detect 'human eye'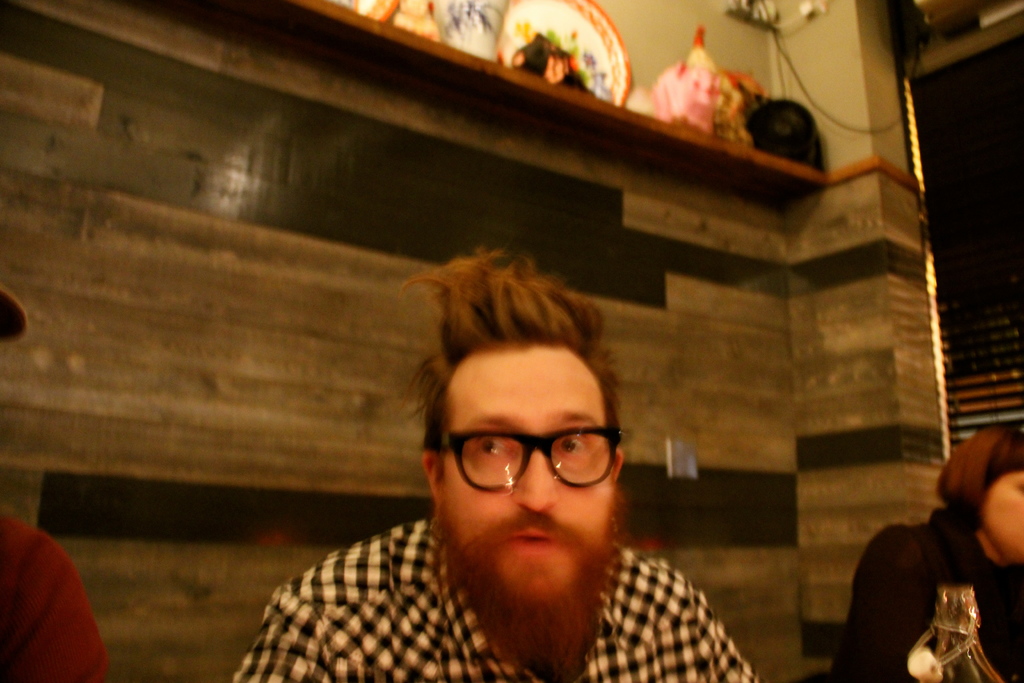
bbox=[477, 433, 513, 459]
